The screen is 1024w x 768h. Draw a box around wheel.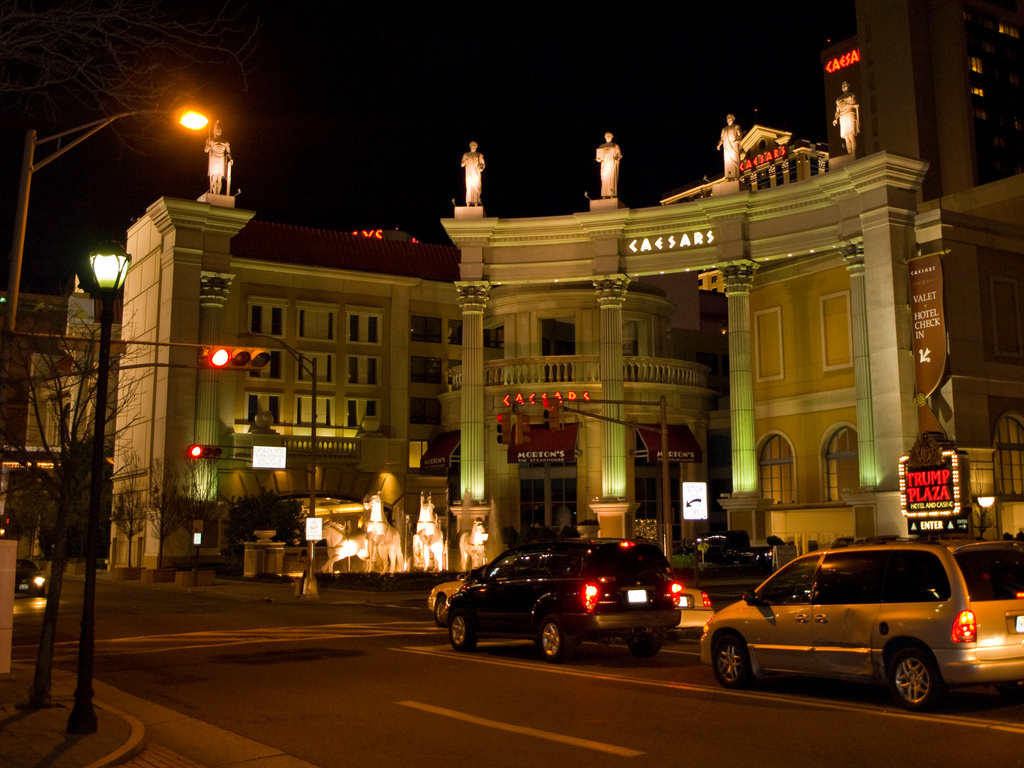
888 653 960 723.
